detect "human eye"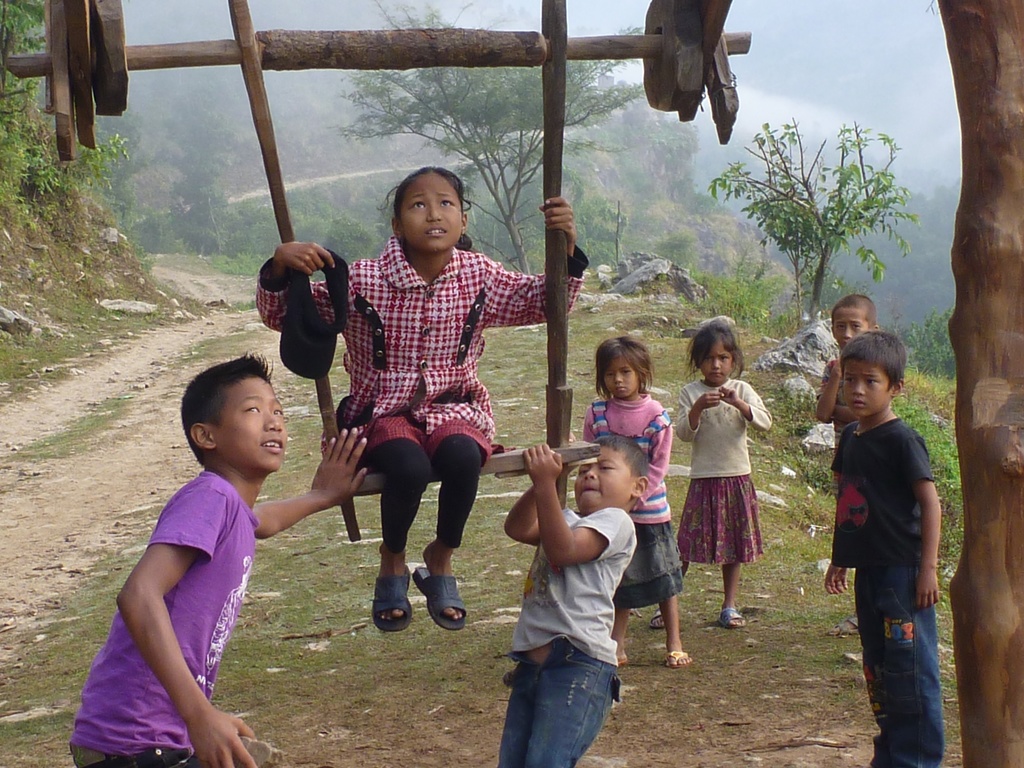
crop(719, 355, 730, 362)
